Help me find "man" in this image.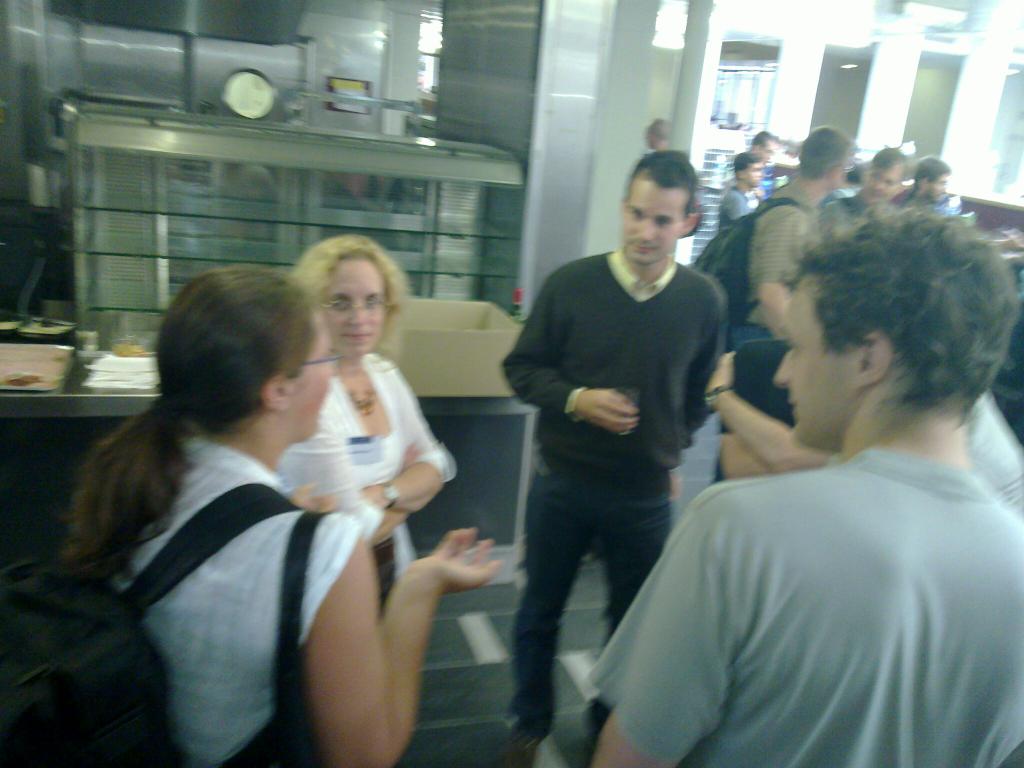
Found it: [x1=727, y1=125, x2=858, y2=426].
